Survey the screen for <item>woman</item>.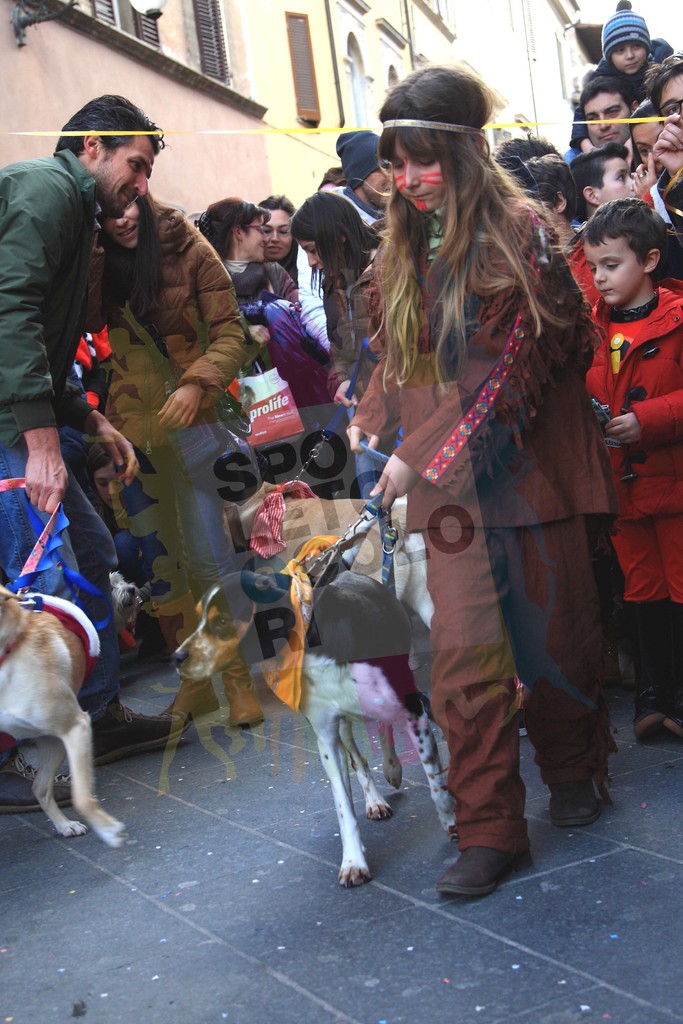
Survey found: (347,58,617,888).
